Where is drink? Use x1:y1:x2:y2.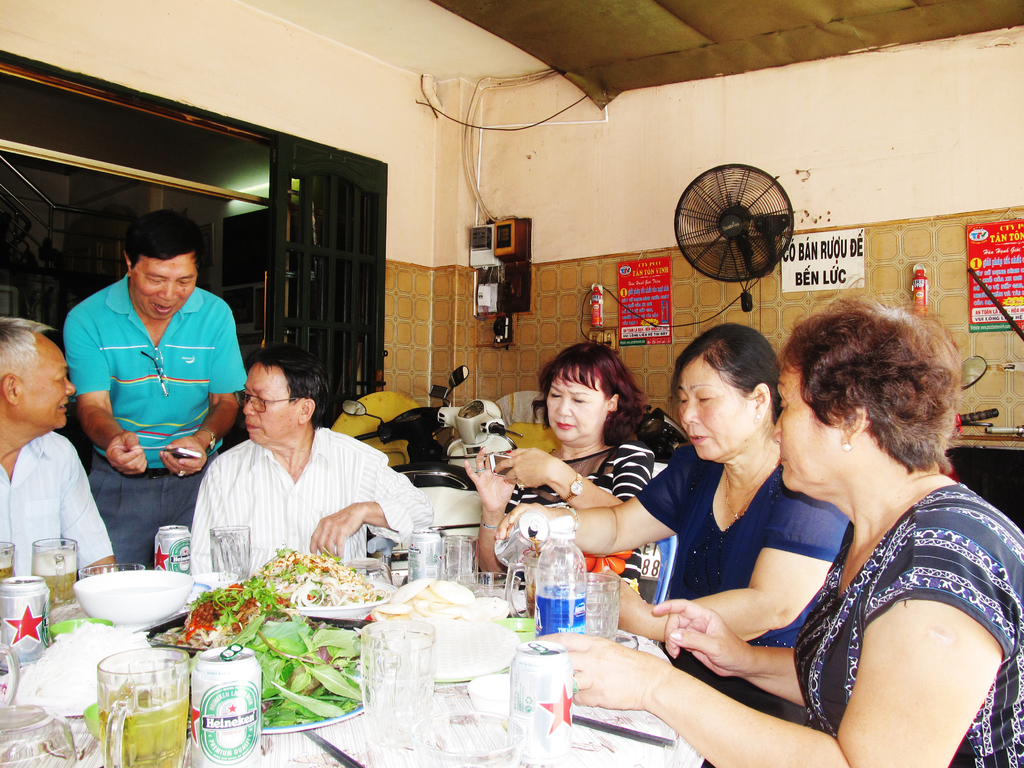
30:540:77:606.
